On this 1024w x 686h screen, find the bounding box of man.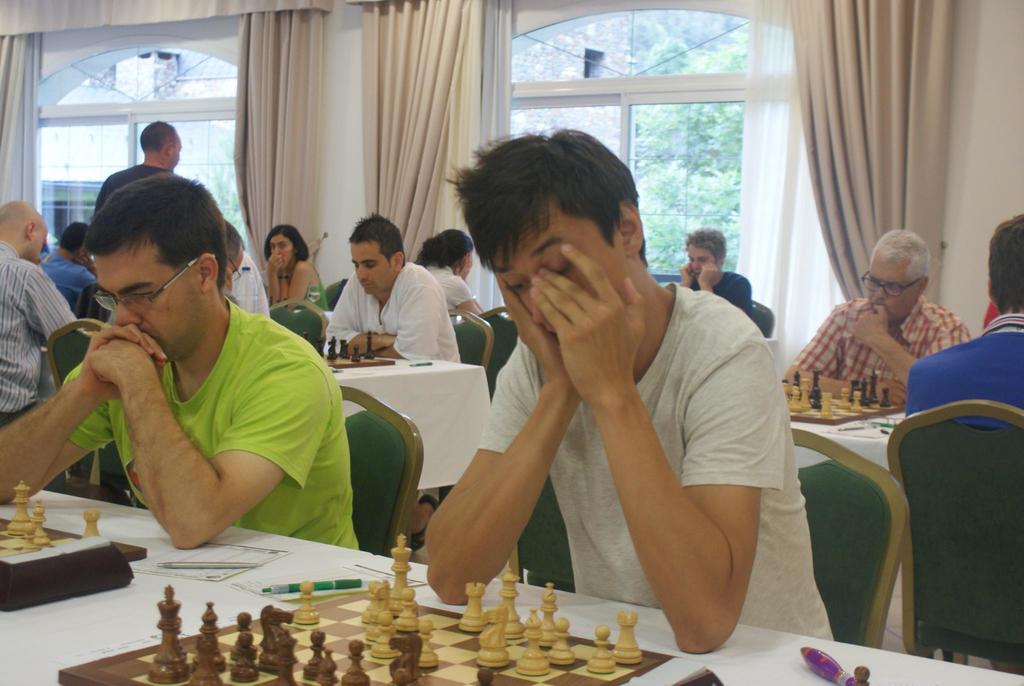
Bounding box: {"x1": 901, "y1": 209, "x2": 1023, "y2": 432}.
